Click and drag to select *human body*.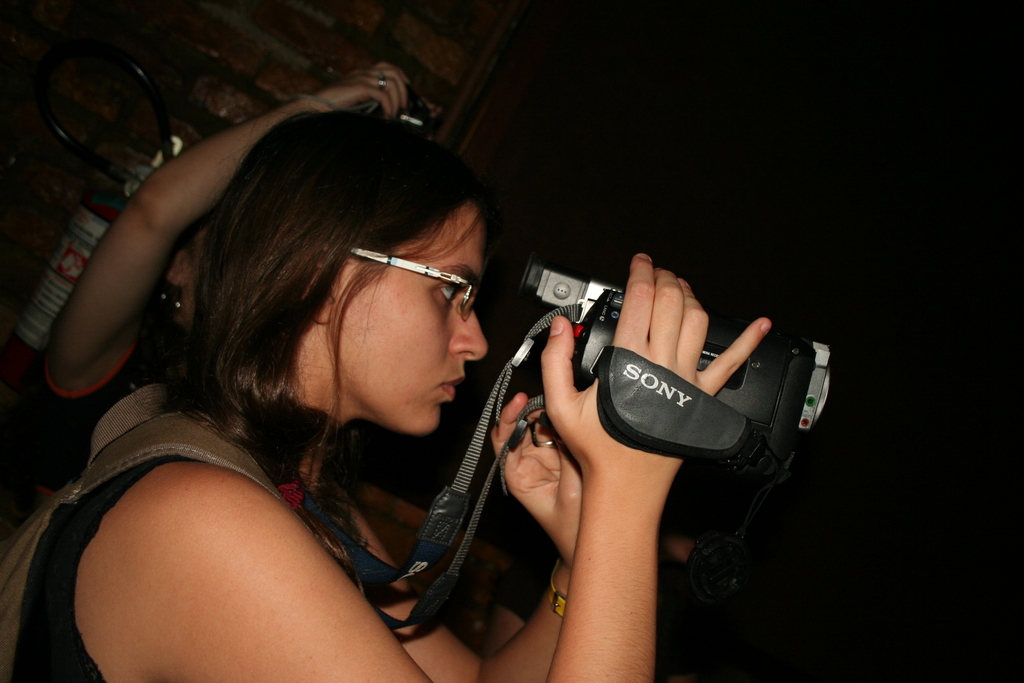
Selection: BBox(36, 89, 790, 670).
